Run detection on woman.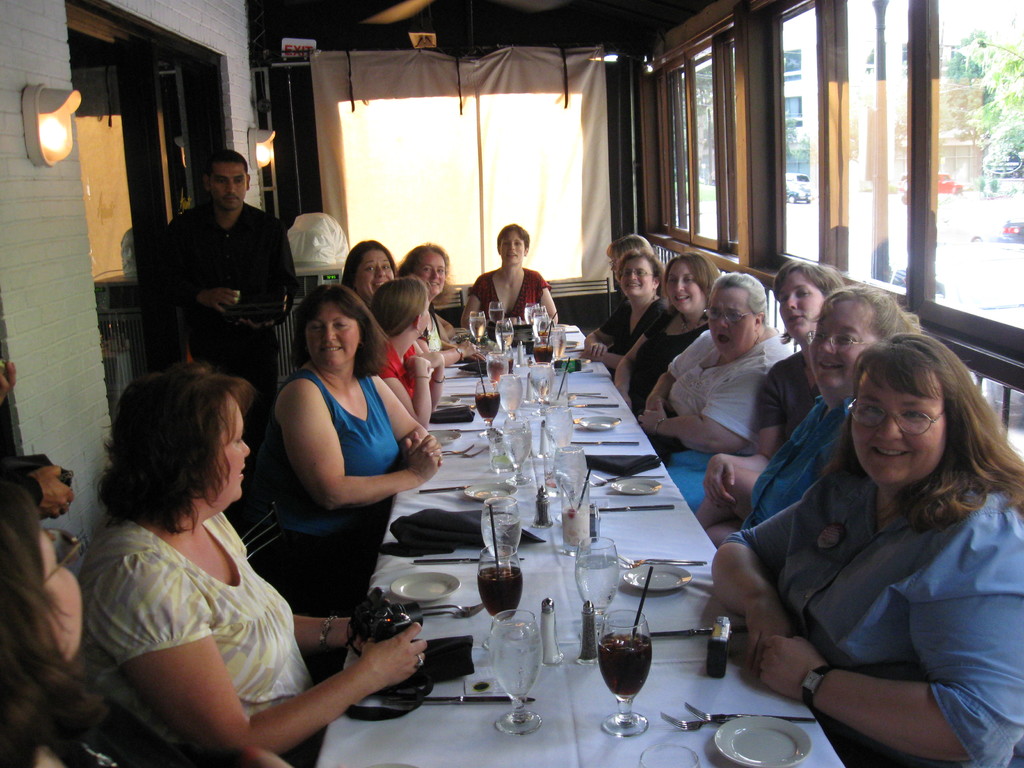
Result: l=700, t=257, r=852, b=547.
